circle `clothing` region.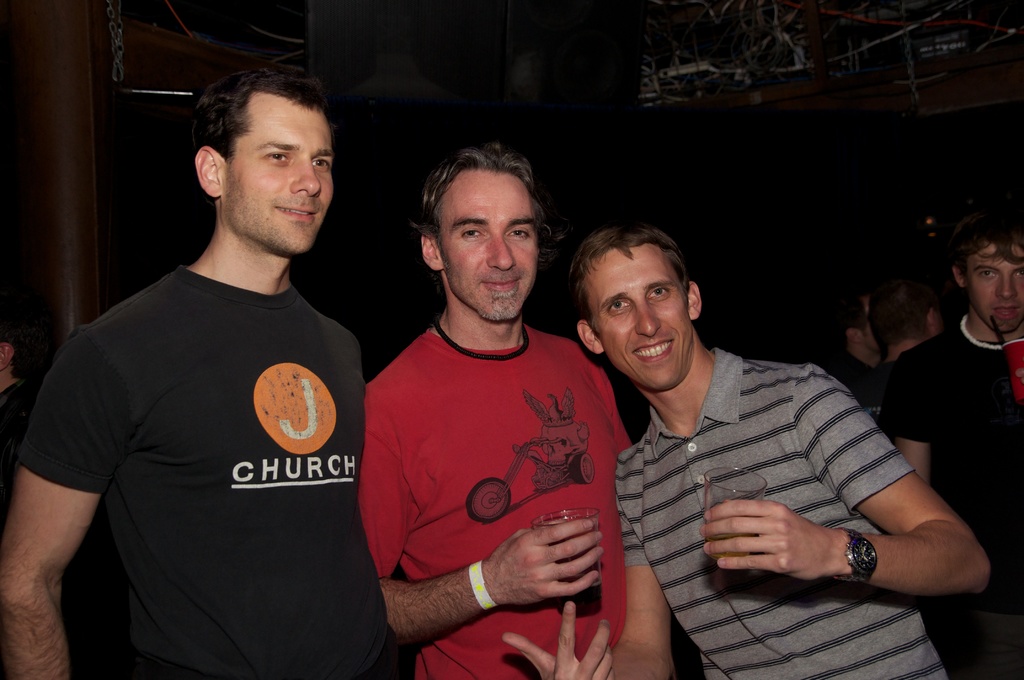
Region: crop(824, 336, 891, 433).
